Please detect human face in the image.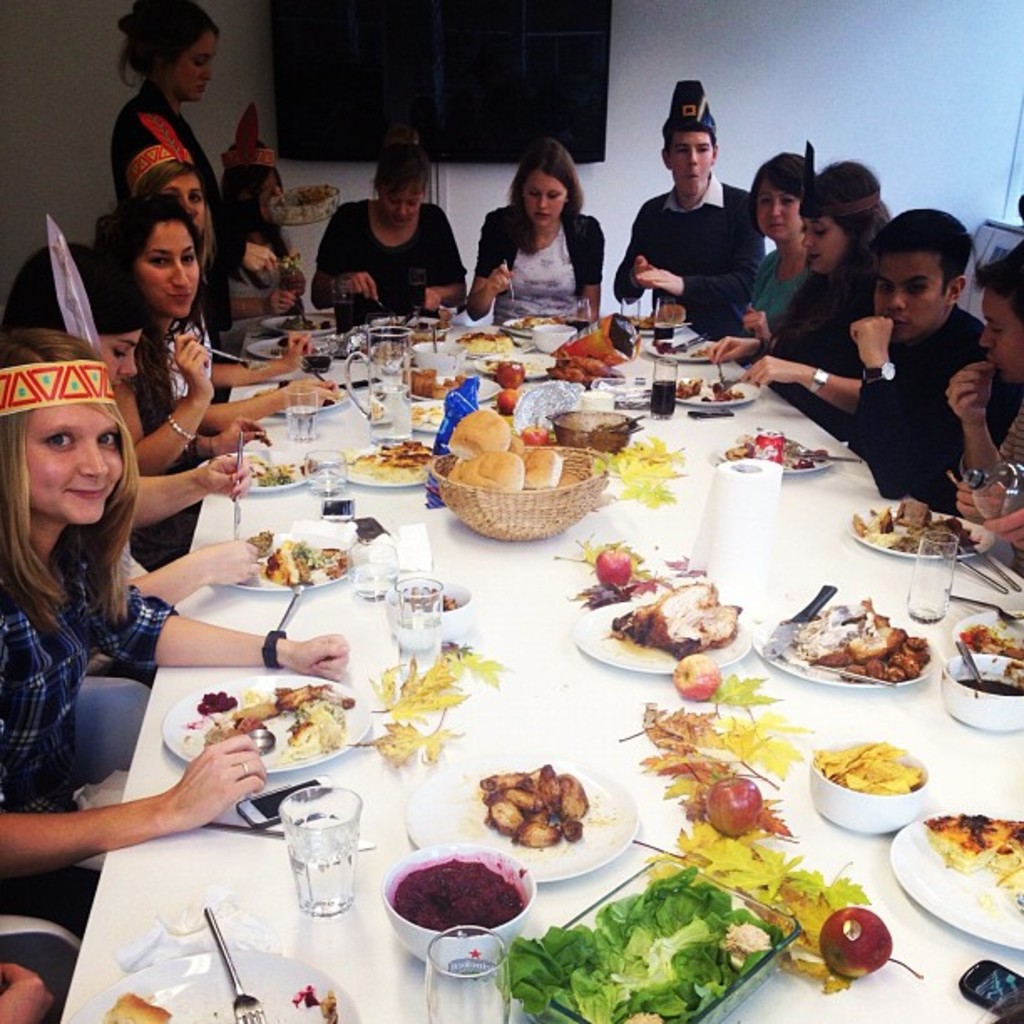
(x1=381, y1=182, x2=427, y2=231).
